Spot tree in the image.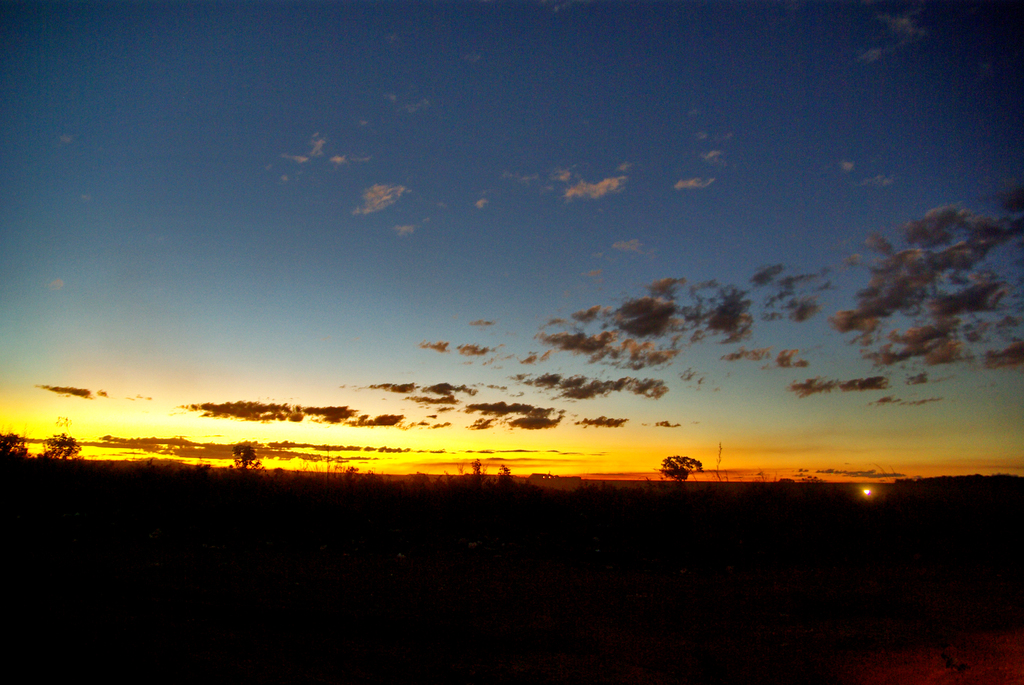
tree found at box=[466, 458, 486, 489].
